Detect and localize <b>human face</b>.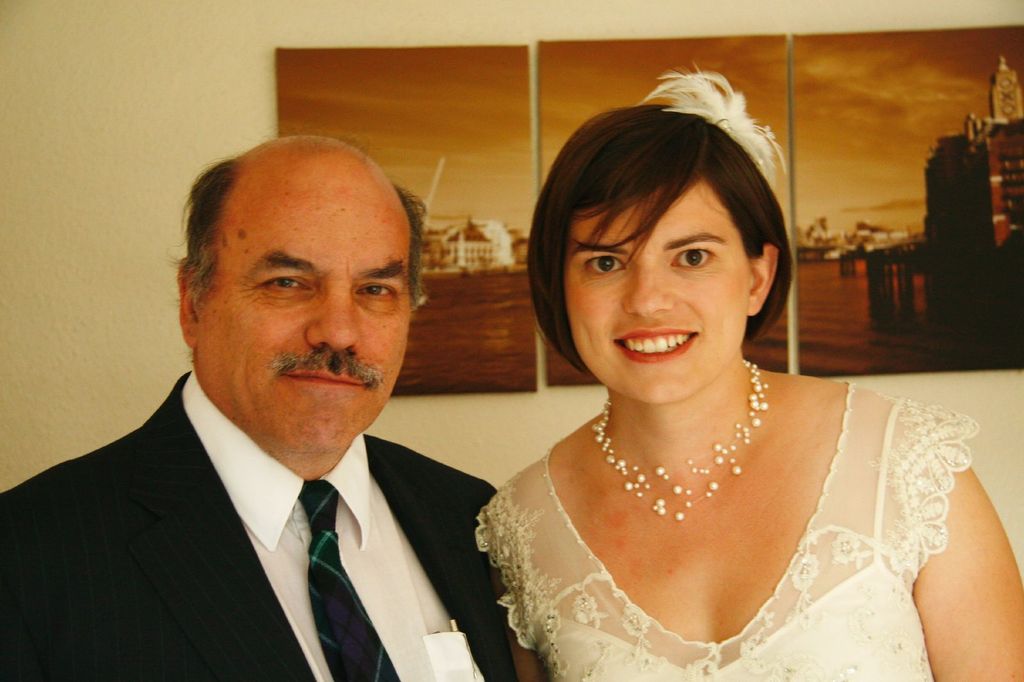
Localized at 193 154 411 452.
